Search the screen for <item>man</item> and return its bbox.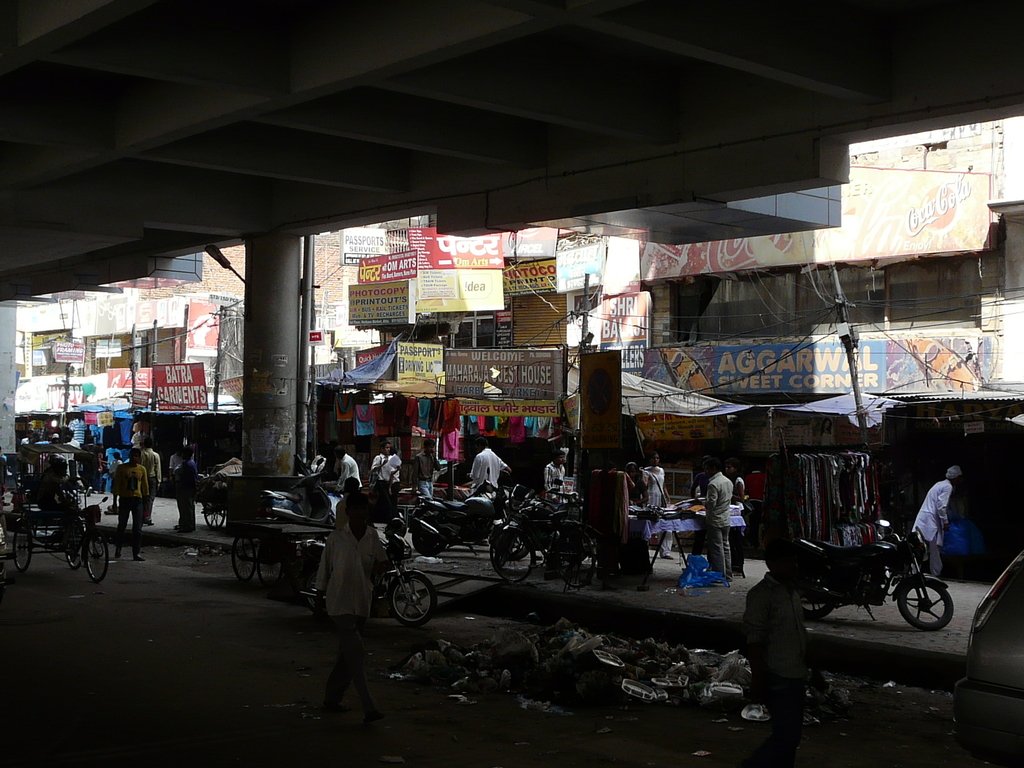
Found: {"x1": 68, "y1": 433, "x2": 81, "y2": 449}.
